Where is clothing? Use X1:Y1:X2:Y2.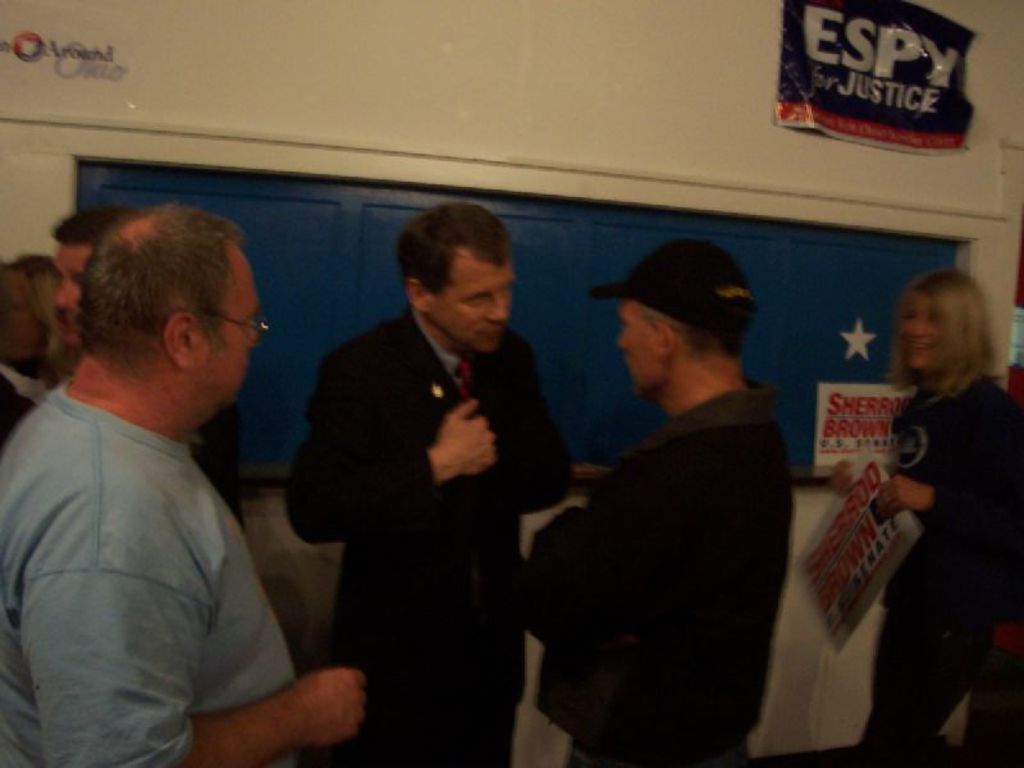
524:381:796:760.
